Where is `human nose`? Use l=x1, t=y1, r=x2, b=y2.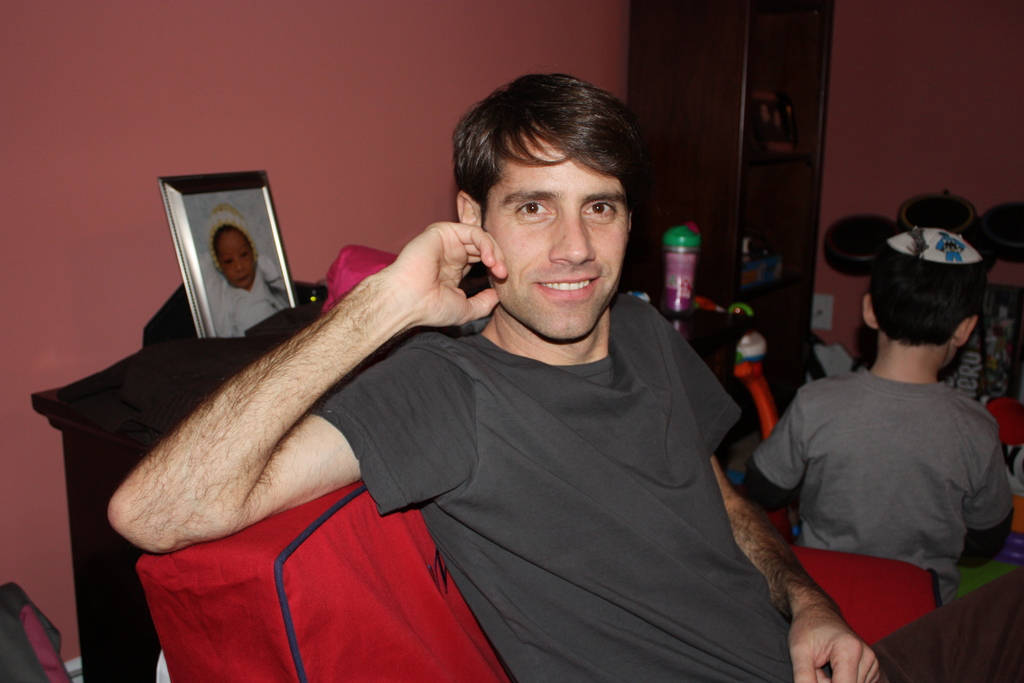
l=235, t=259, r=244, b=270.
